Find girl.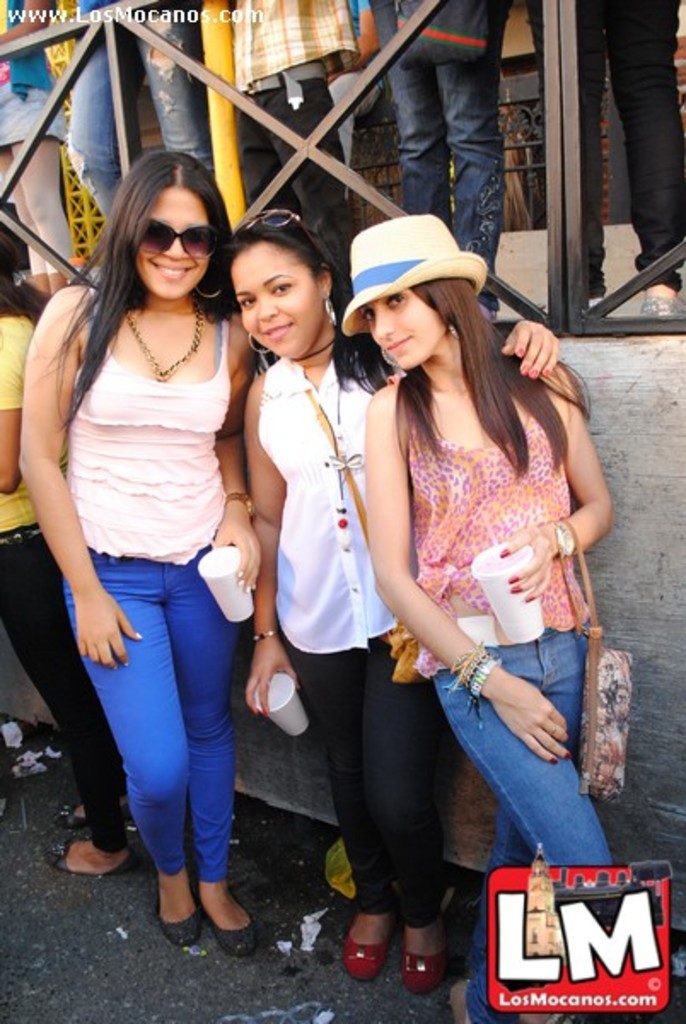
379, 217, 621, 860.
